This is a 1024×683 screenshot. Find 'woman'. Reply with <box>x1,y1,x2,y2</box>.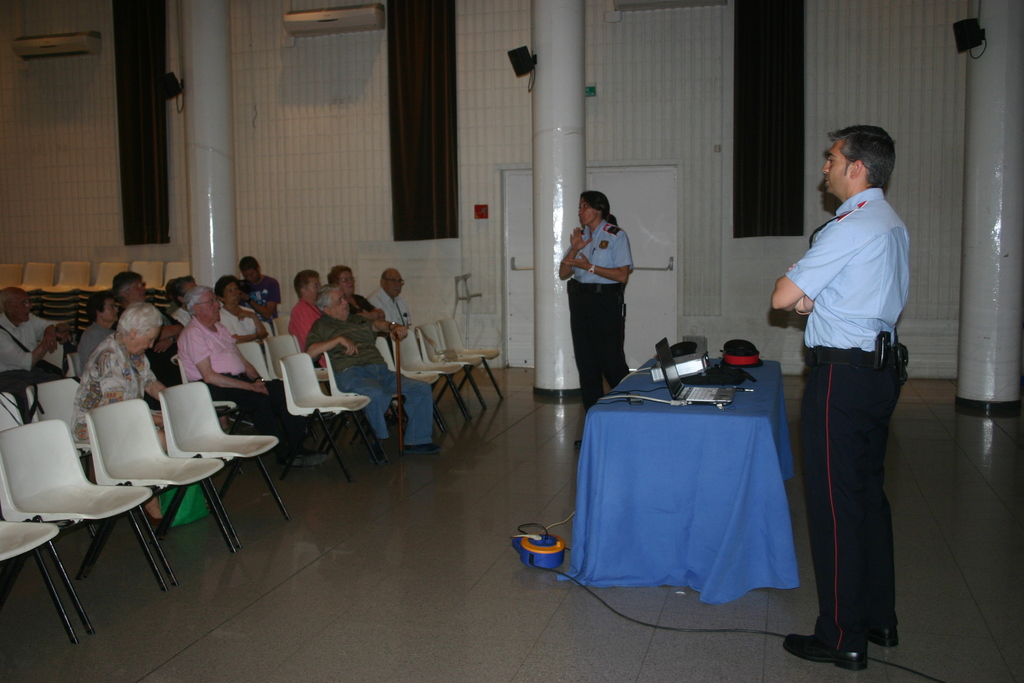
<box>79,305,171,522</box>.
